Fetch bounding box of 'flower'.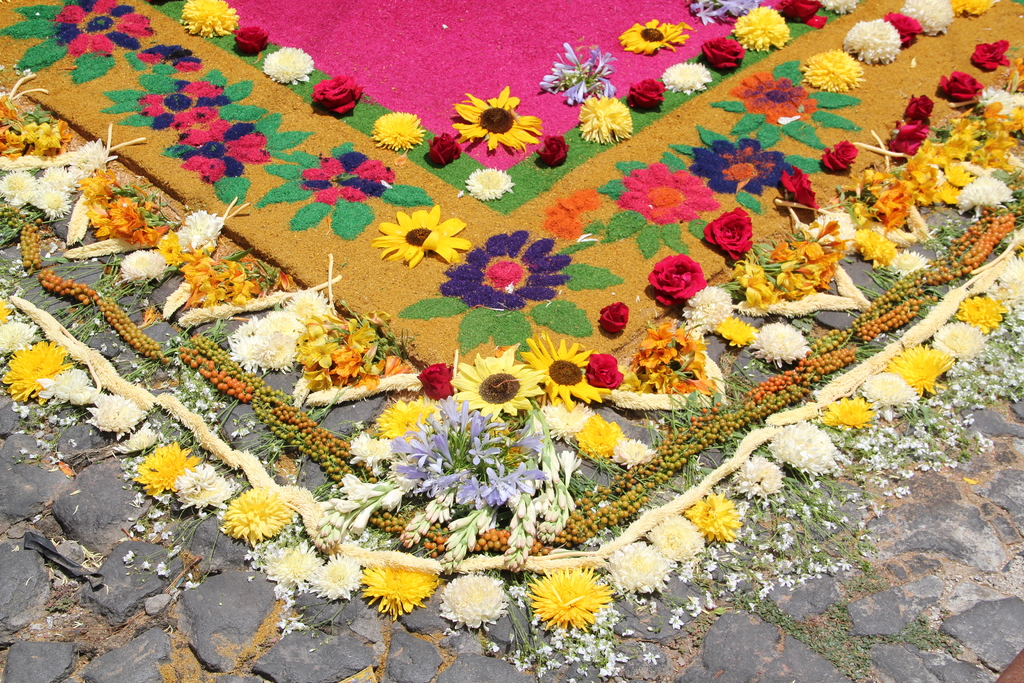
Bbox: <bbox>888, 121, 927, 156</bbox>.
